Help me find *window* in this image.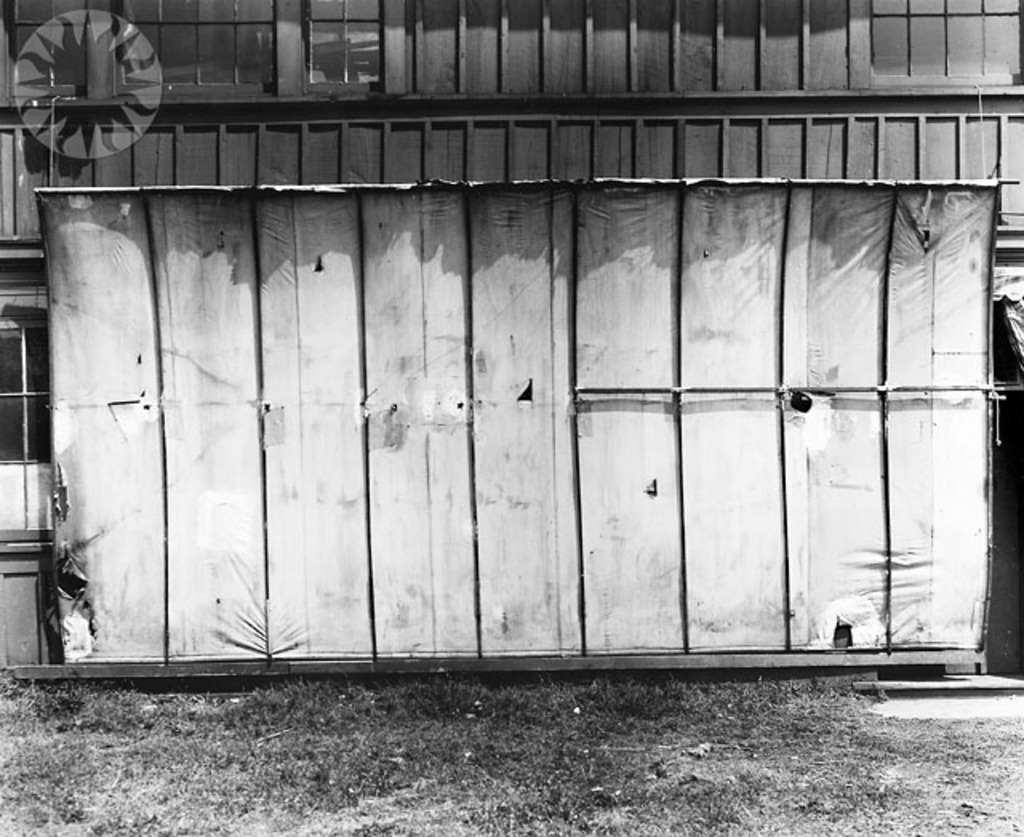
Found it: left=874, top=0, right=1022, bottom=78.
